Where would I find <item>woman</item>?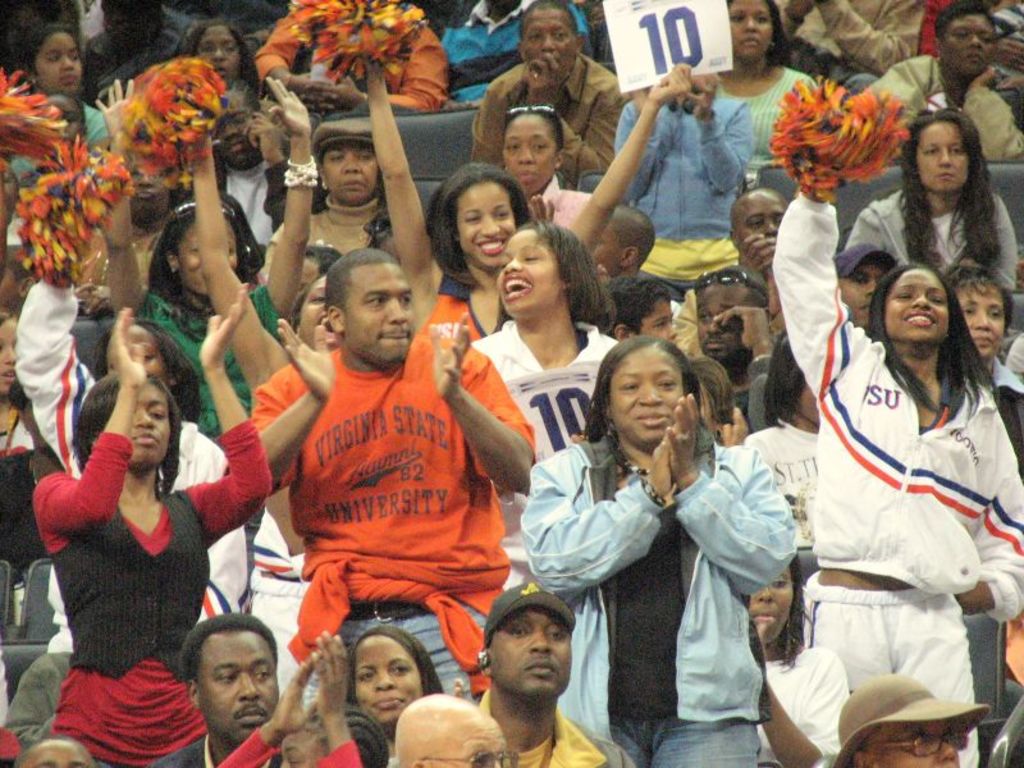
At pyautogui.locateOnScreen(14, 20, 109, 178).
